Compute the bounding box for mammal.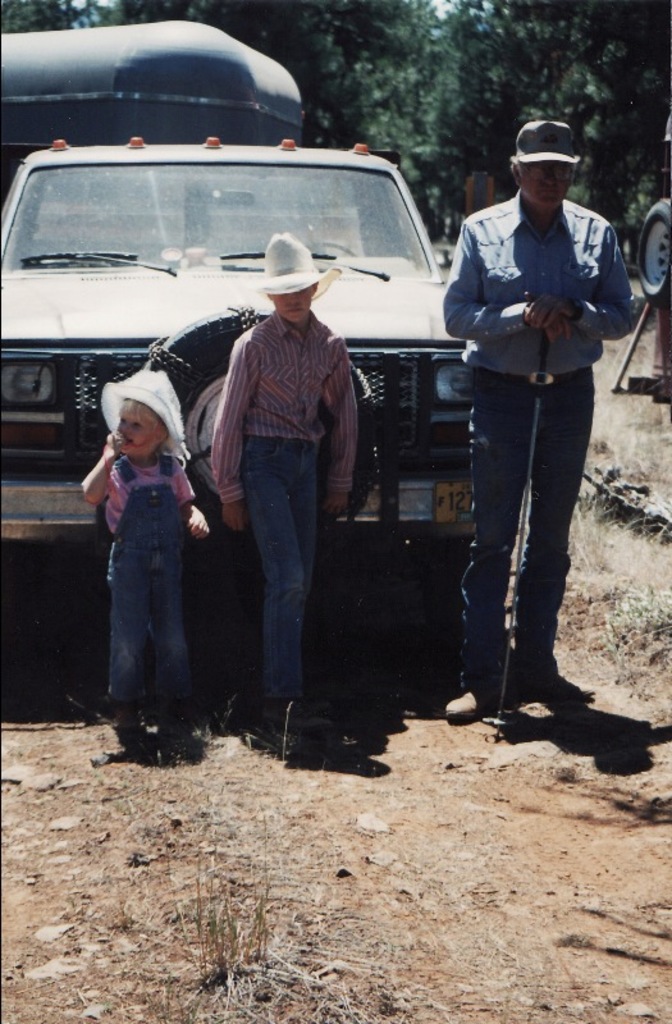
<region>83, 355, 212, 737</region>.
